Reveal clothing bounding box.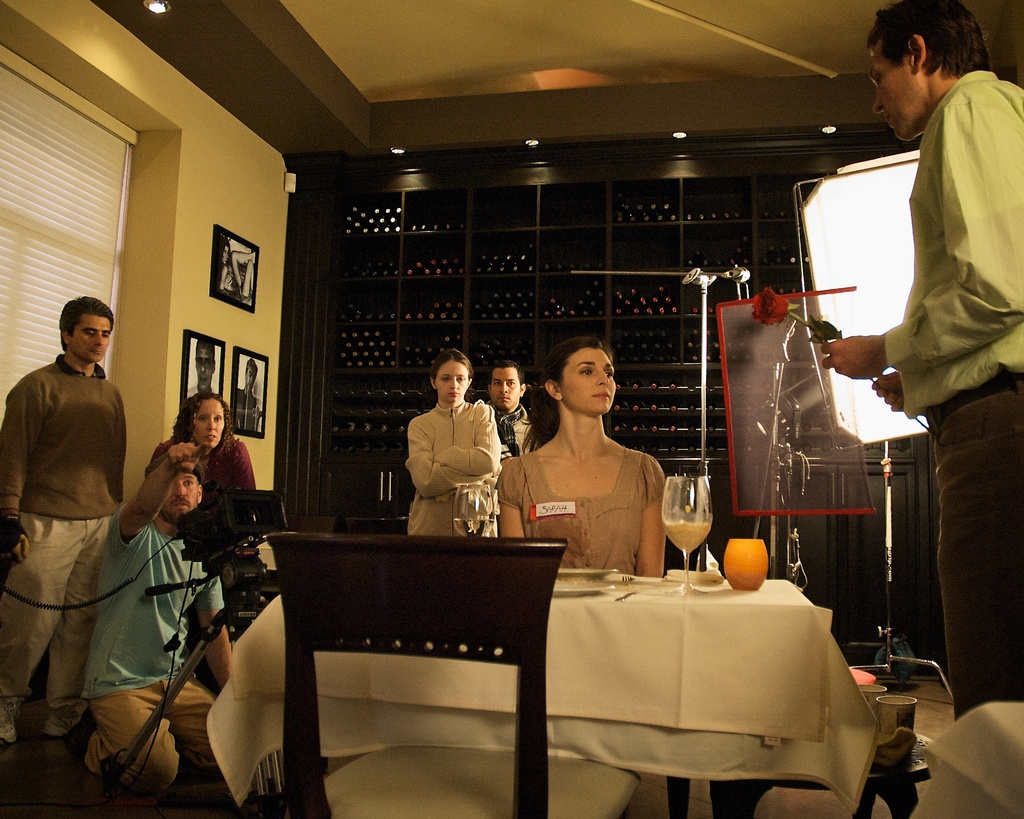
Revealed: Rect(188, 384, 214, 396).
